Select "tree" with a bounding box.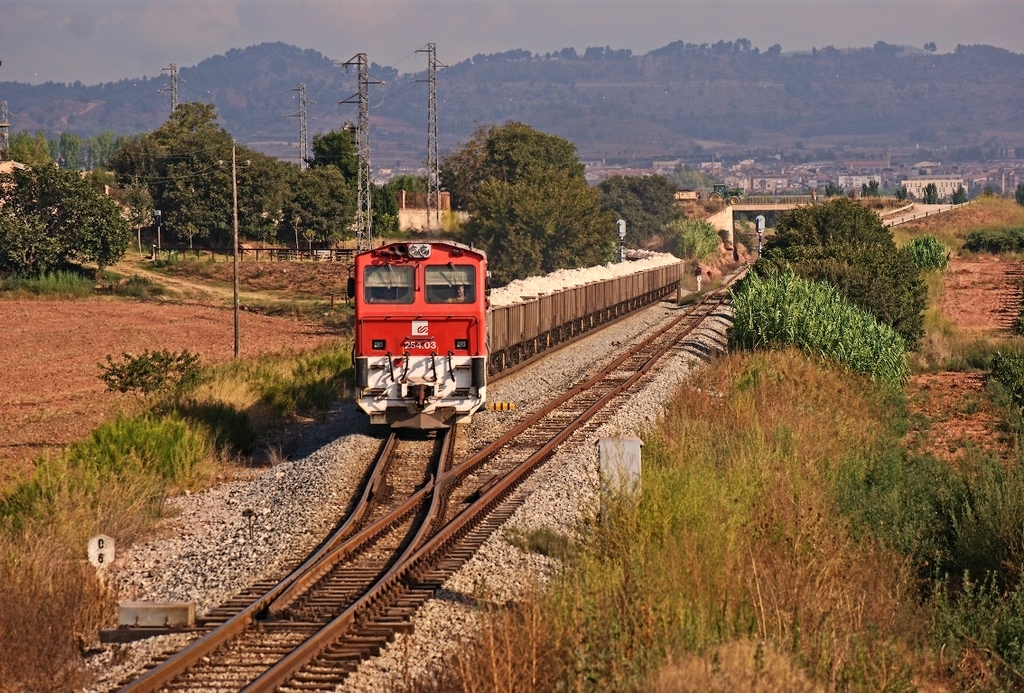
box=[763, 192, 926, 344].
